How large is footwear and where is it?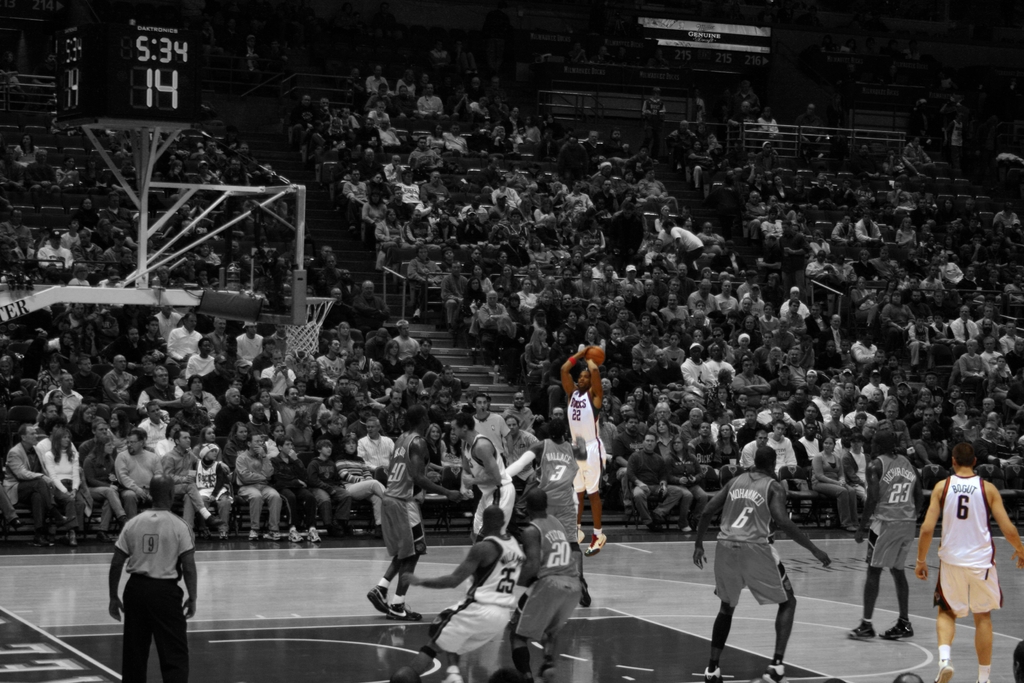
Bounding box: 702,668,731,682.
